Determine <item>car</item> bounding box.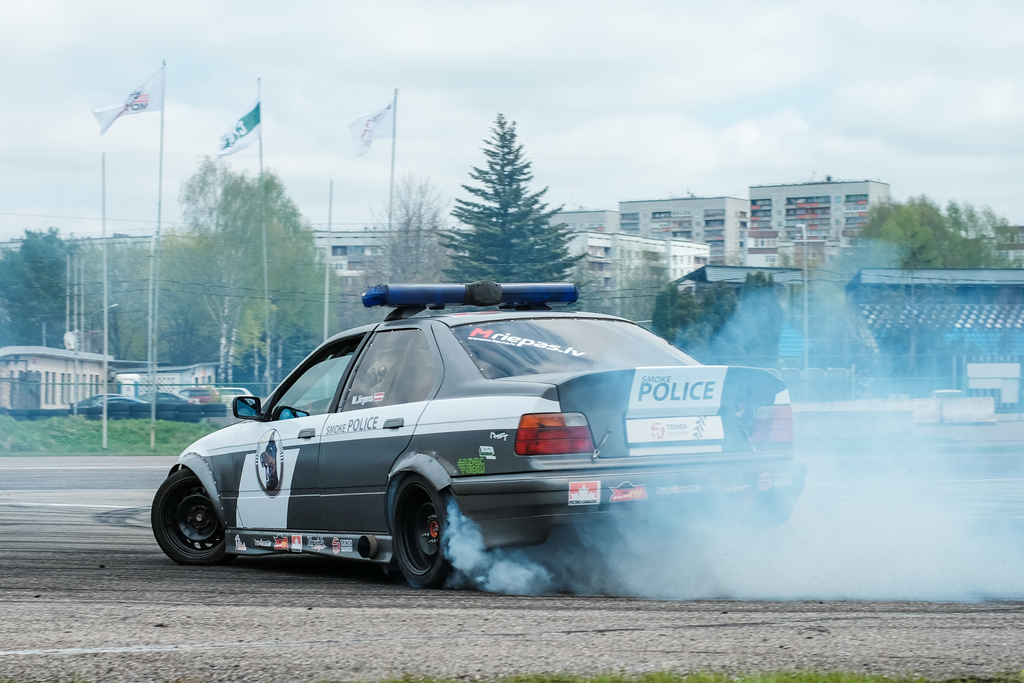
Determined: locate(218, 387, 255, 409).
